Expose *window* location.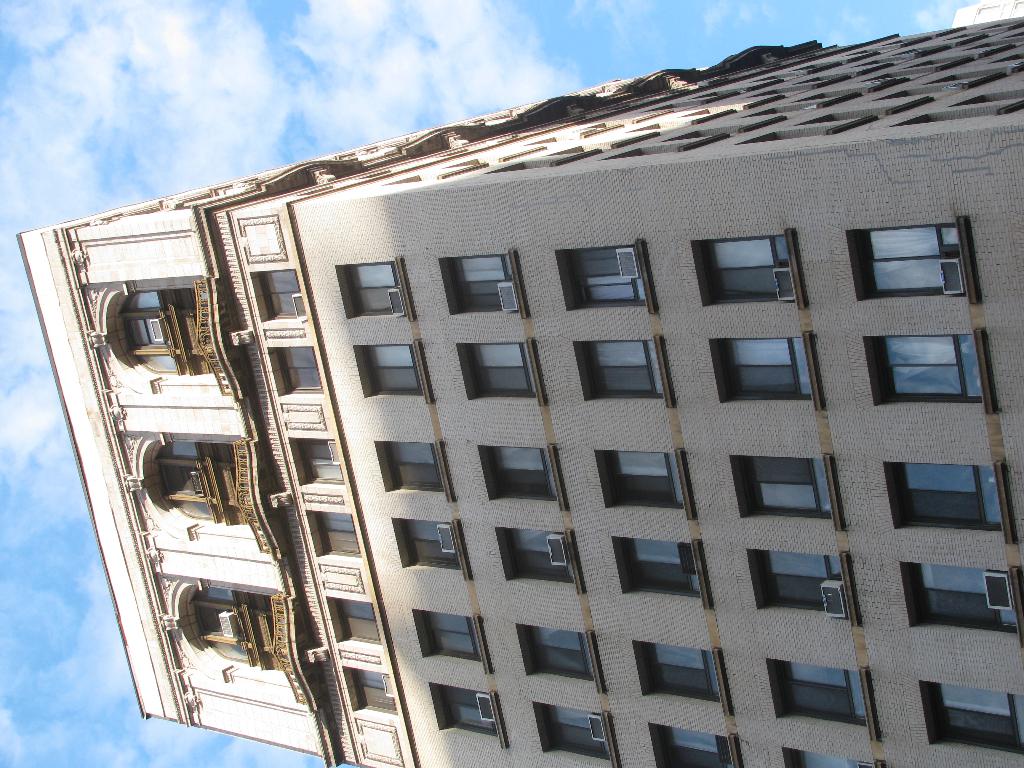
Exposed at BBox(730, 454, 835, 518).
